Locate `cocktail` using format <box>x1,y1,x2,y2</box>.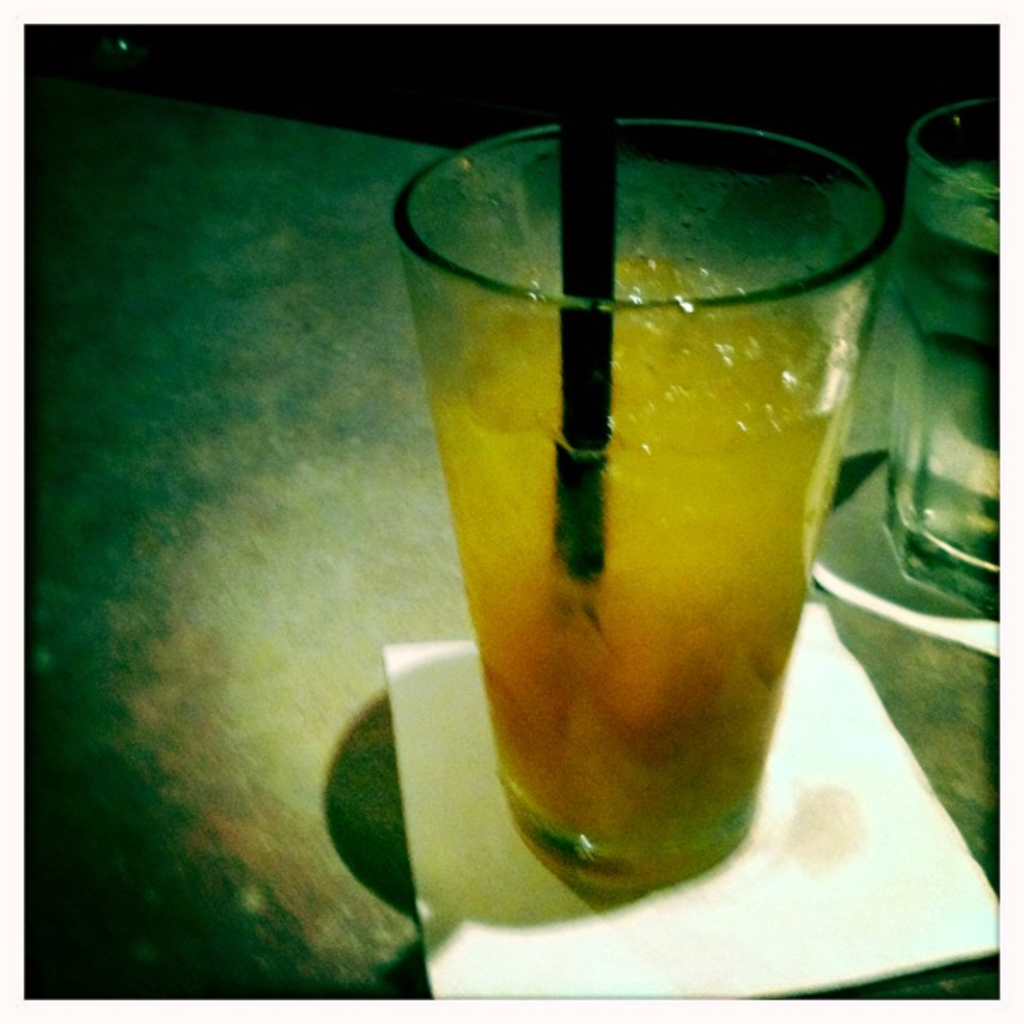
<box>387,49,886,877</box>.
